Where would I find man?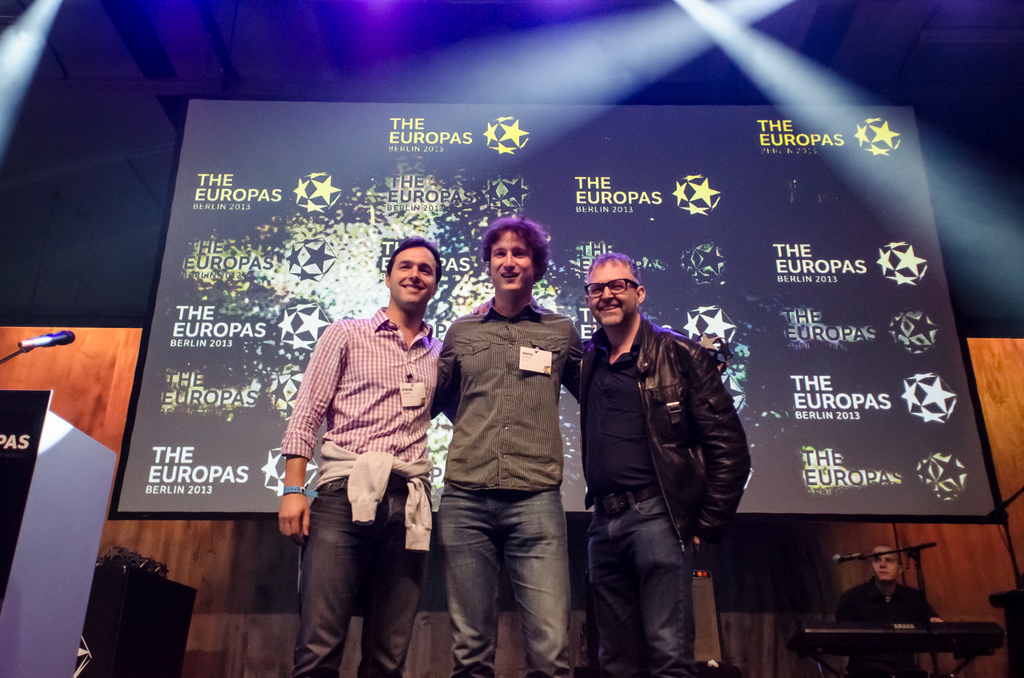
At rect(559, 248, 751, 674).
